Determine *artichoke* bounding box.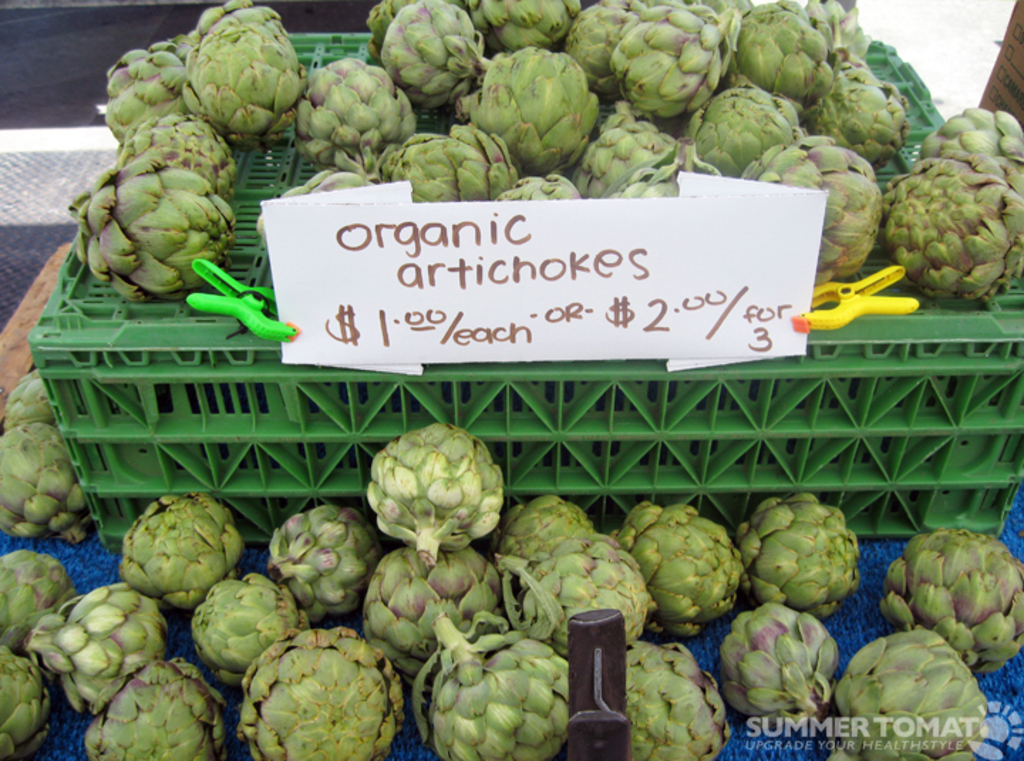
Determined: select_region(1, 367, 58, 431).
